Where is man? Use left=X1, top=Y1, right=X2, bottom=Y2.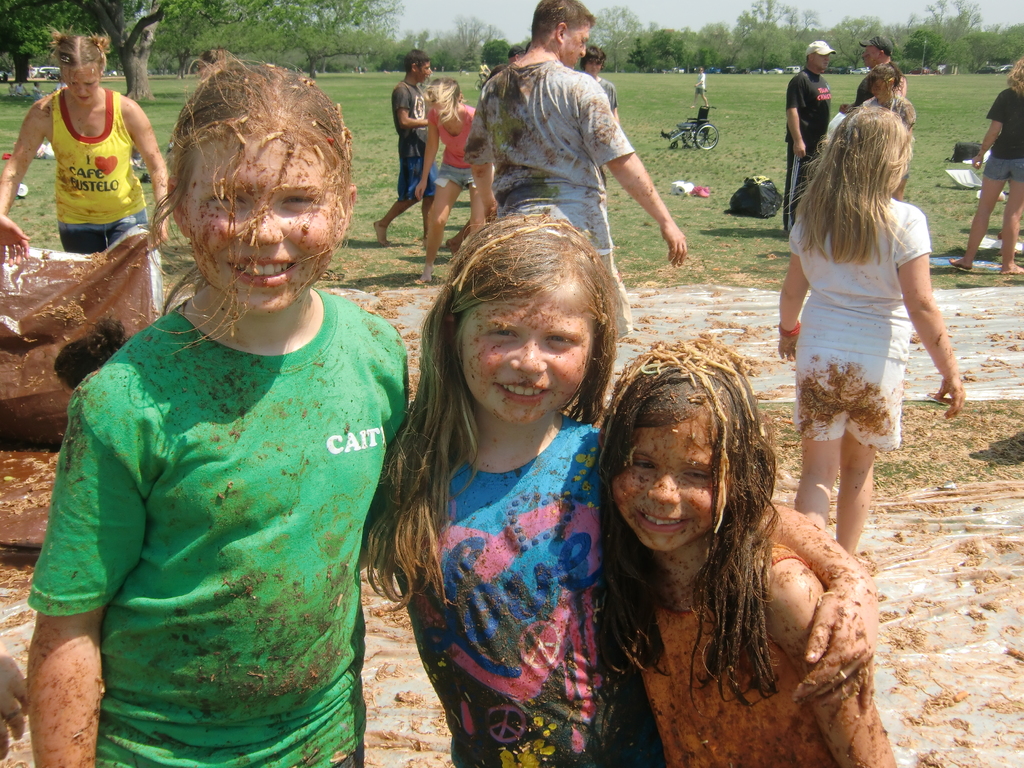
left=506, top=43, right=527, bottom=65.
